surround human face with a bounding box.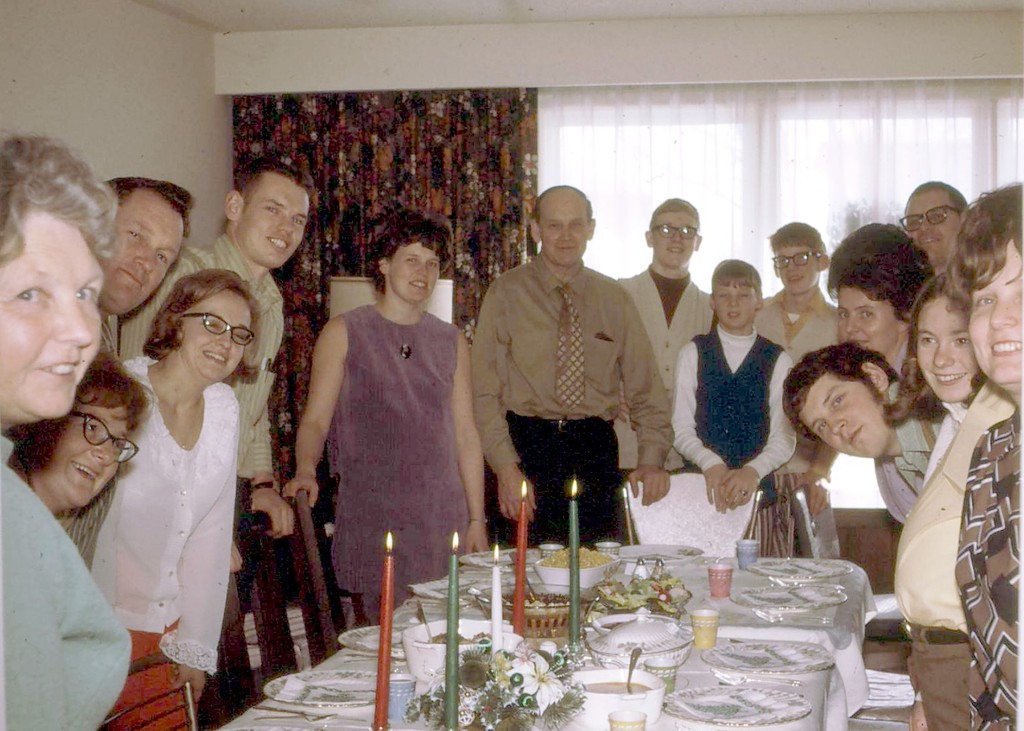
(841, 284, 892, 353).
